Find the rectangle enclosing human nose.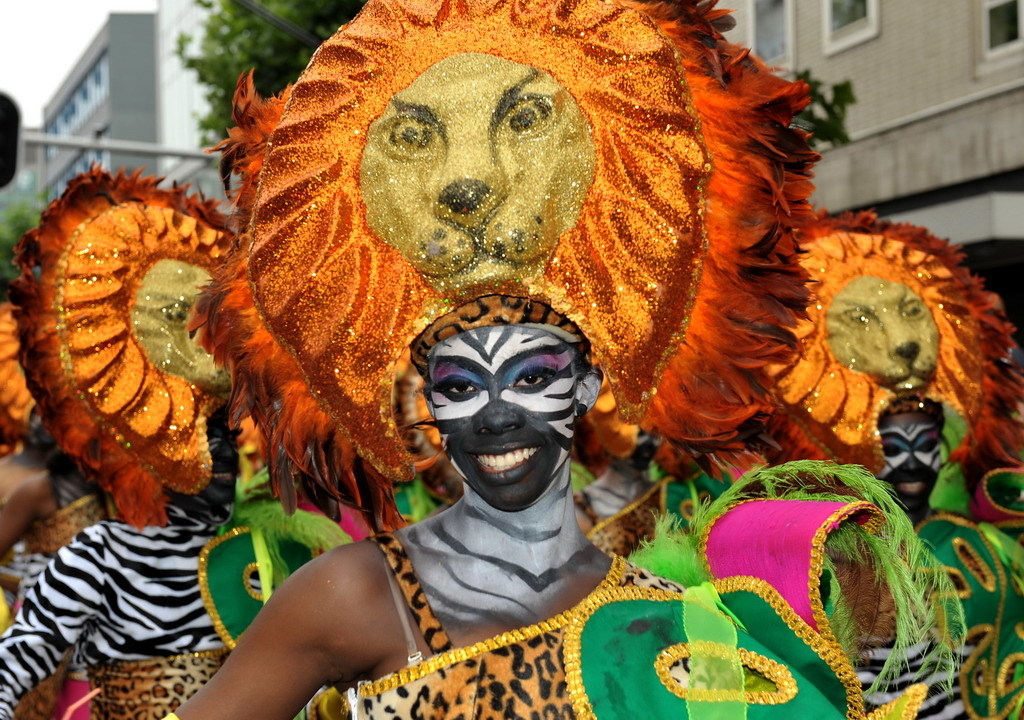
Rect(897, 448, 921, 470).
